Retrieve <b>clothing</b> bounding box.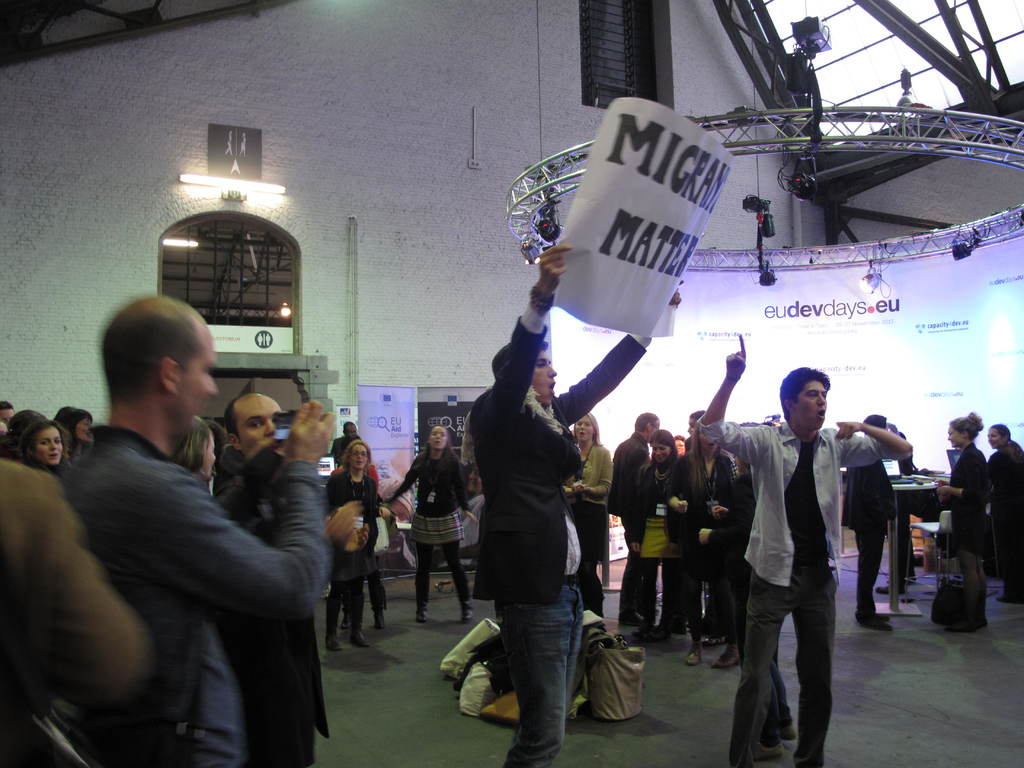
Bounding box: box=[37, 342, 326, 766].
